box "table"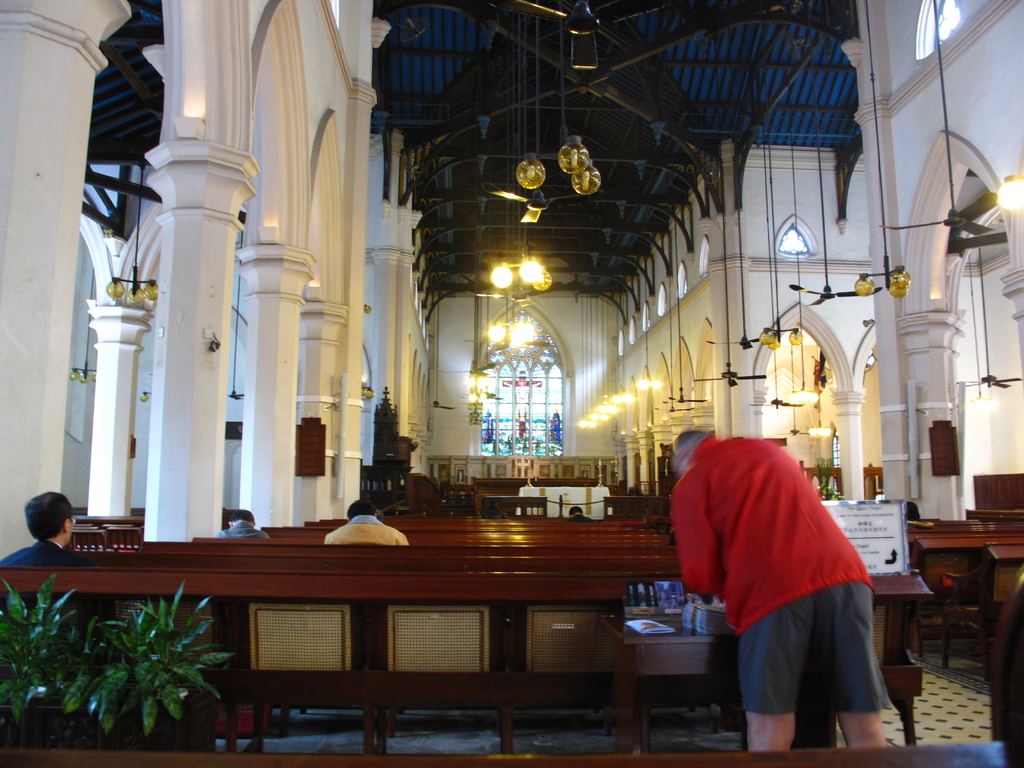
detection(988, 535, 1023, 621)
